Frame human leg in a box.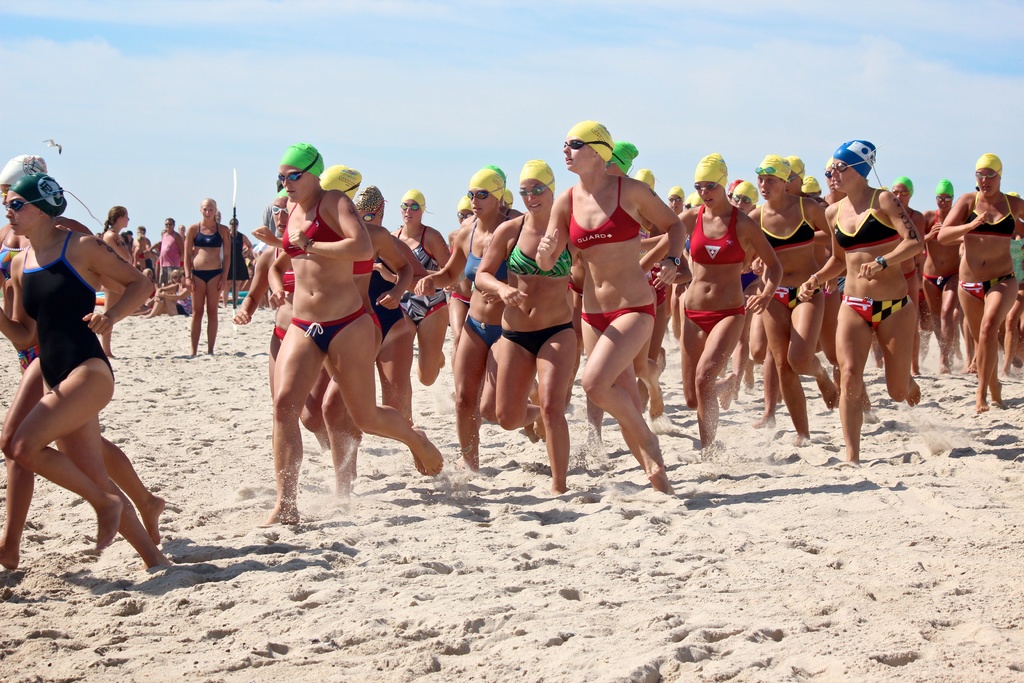
l=56, t=420, r=154, b=583.
